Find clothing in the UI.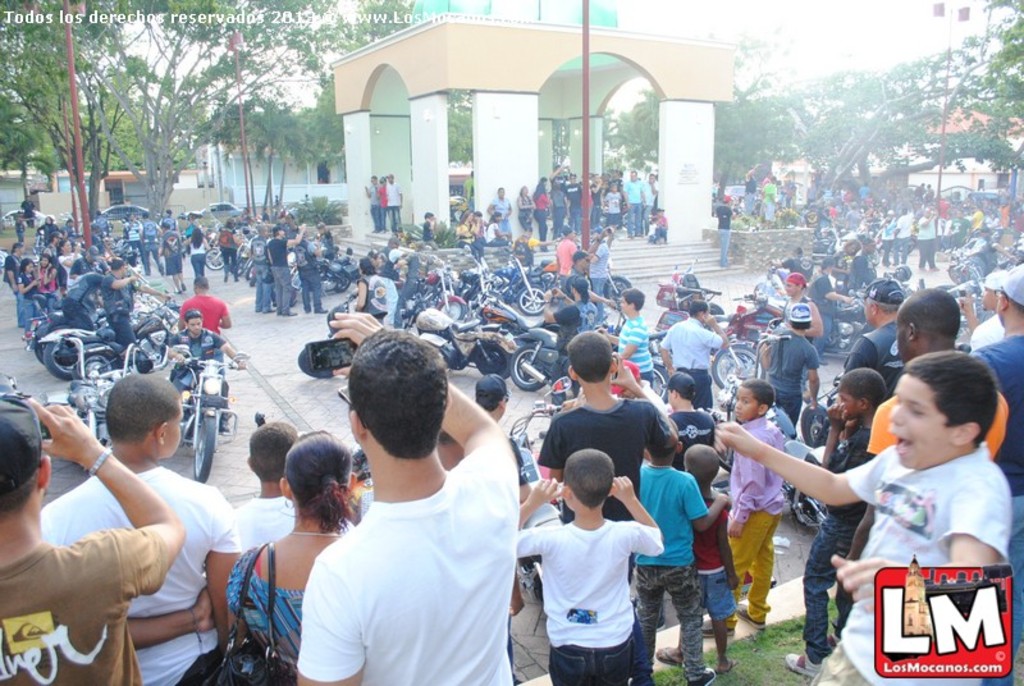
UI element at box(219, 562, 306, 685).
